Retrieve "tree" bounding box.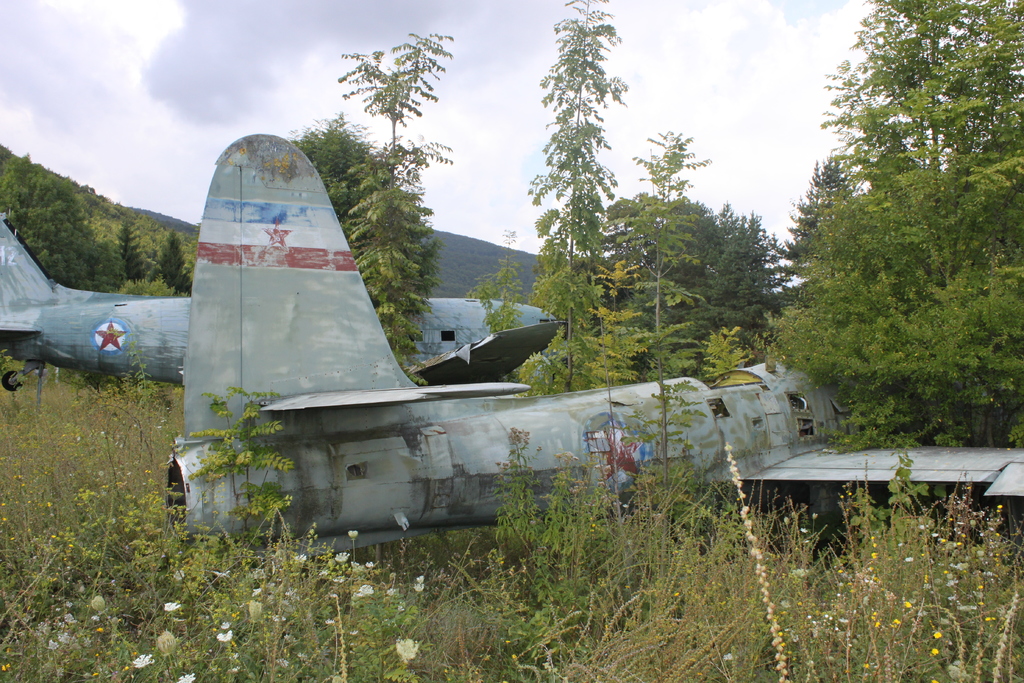
Bounding box: [left=349, top=155, right=448, bottom=370].
